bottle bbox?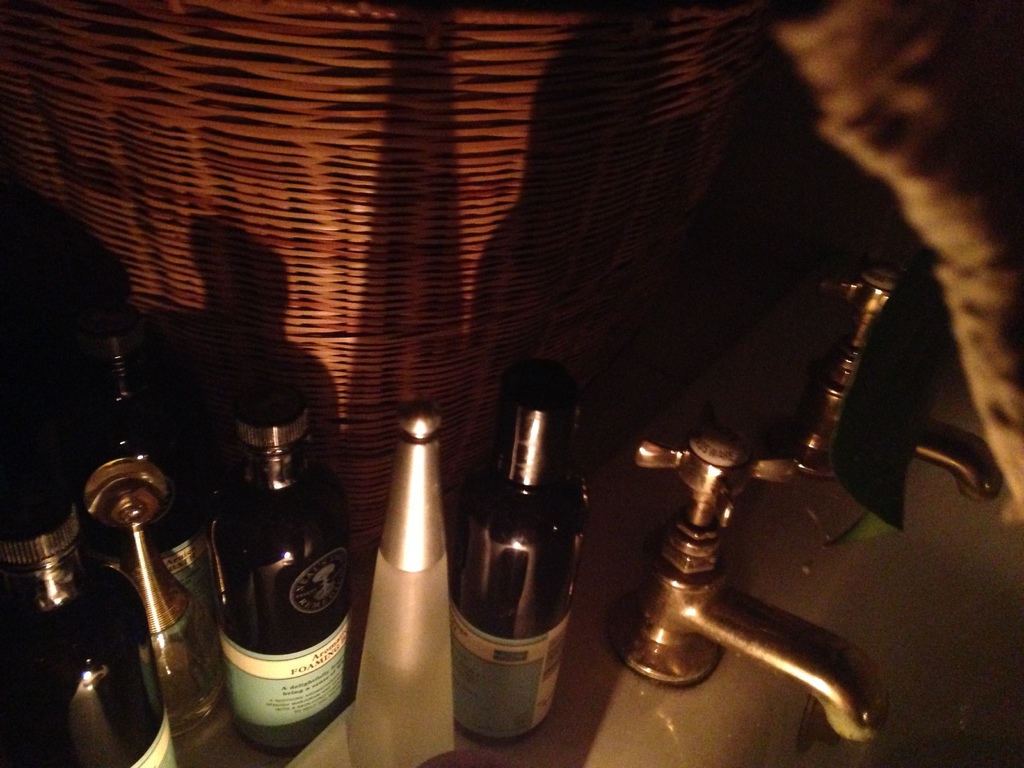
454:358:583:749
